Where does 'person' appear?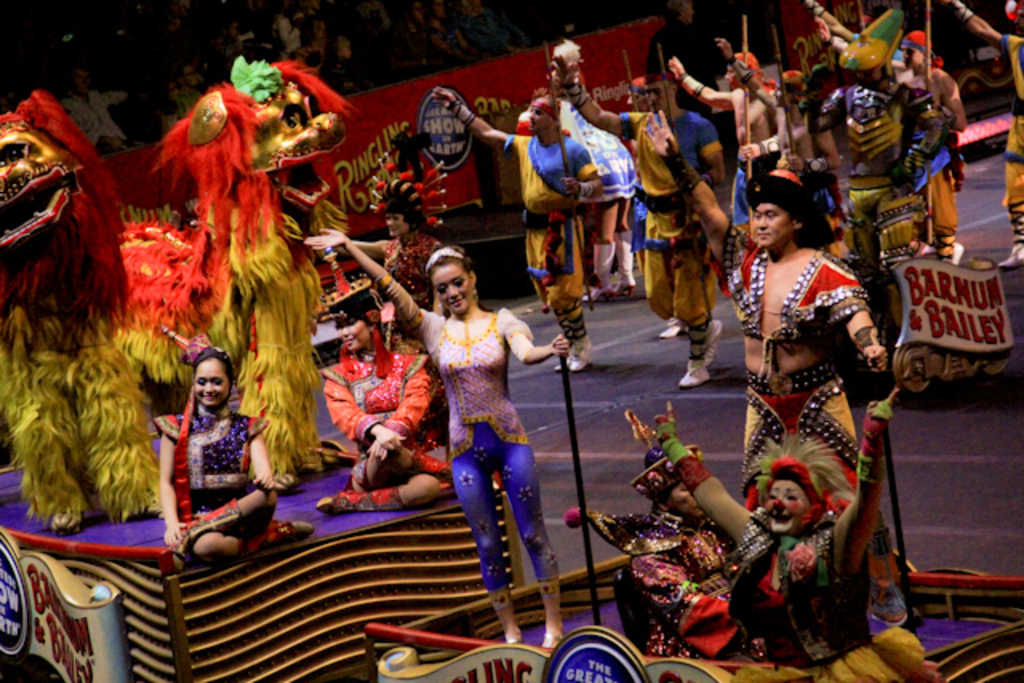
Appears at (left=547, top=48, right=712, bottom=377).
